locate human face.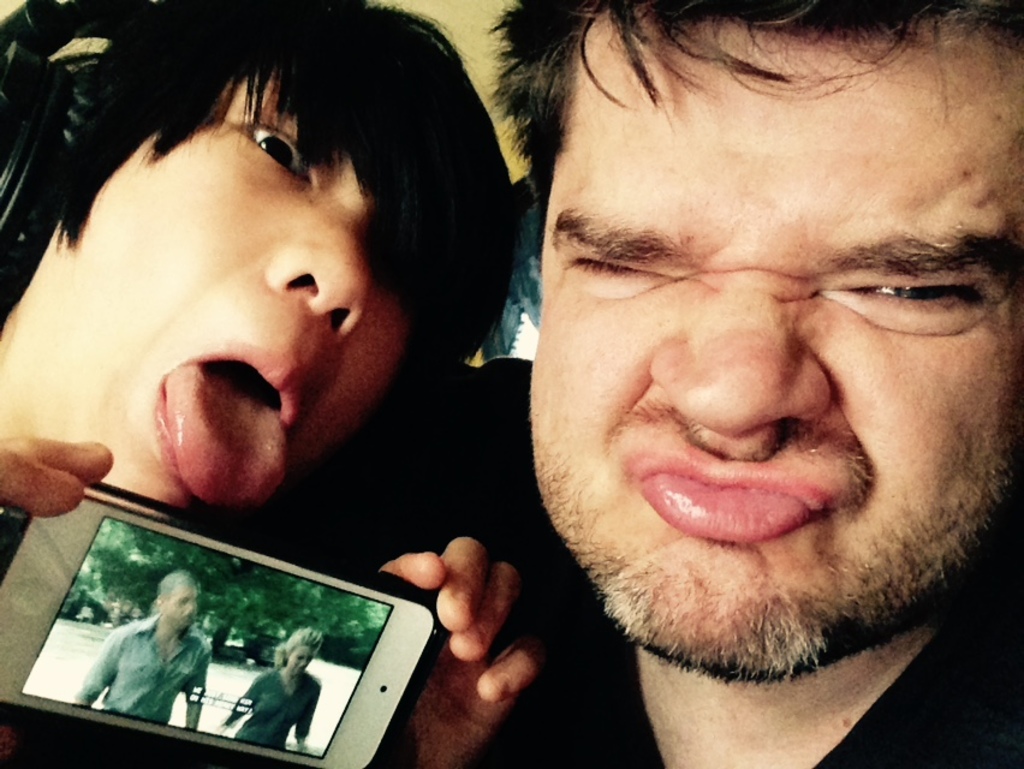
Bounding box: {"x1": 290, "y1": 650, "x2": 310, "y2": 681}.
